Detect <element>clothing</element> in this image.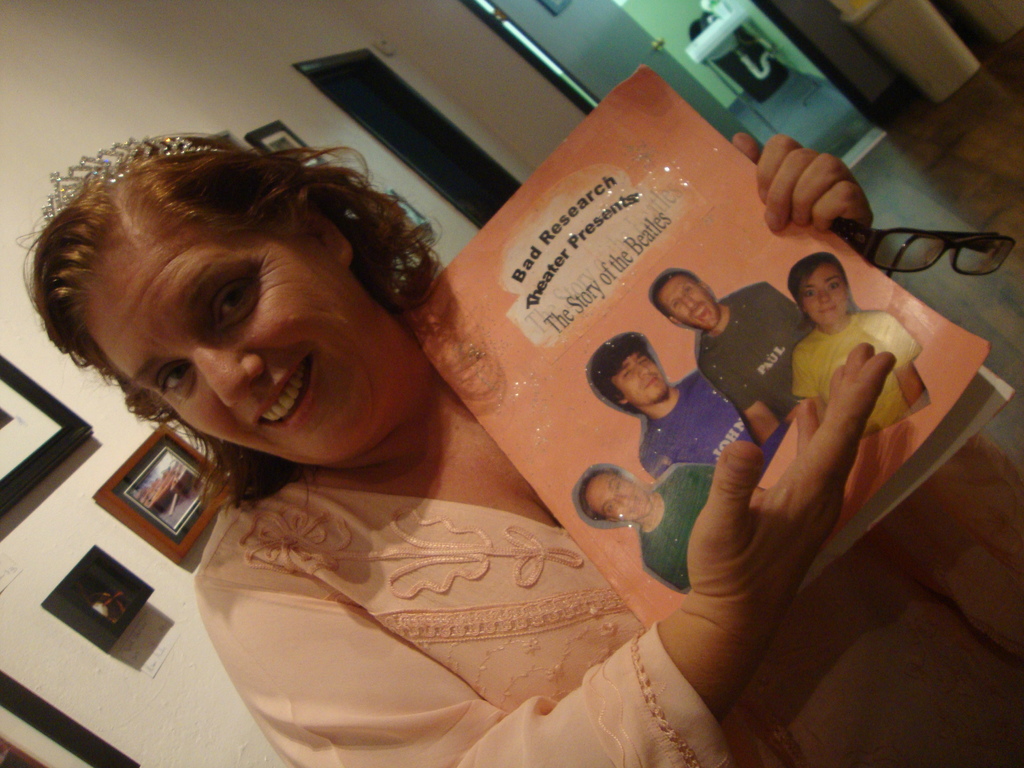
Detection: bbox(636, 367, 765, 482).
